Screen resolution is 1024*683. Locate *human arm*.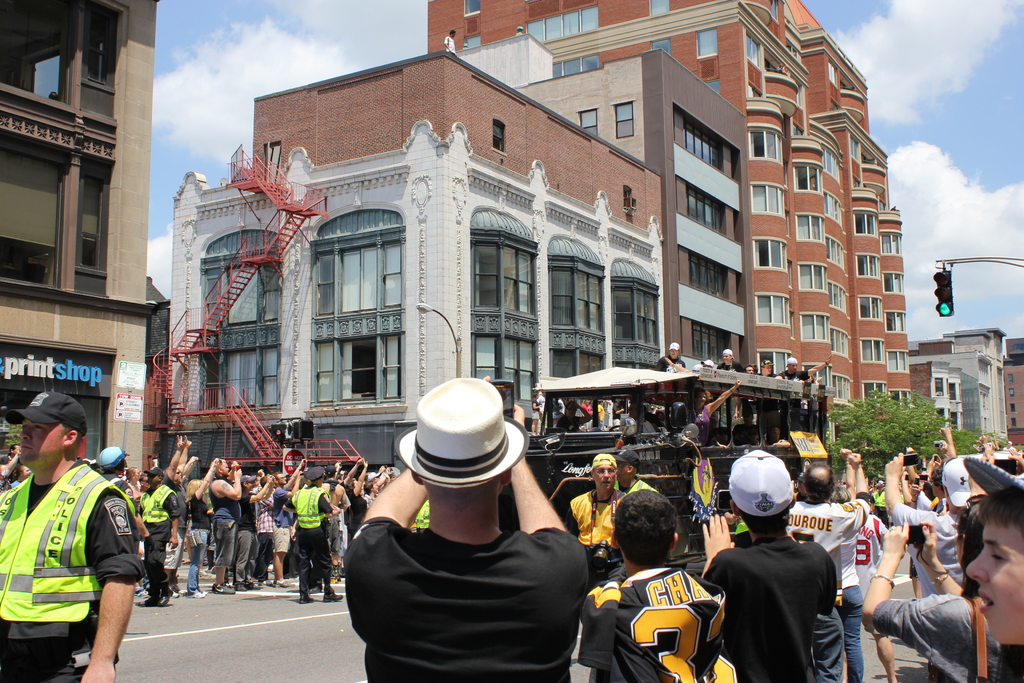
region(170, 435, 184, 483).
